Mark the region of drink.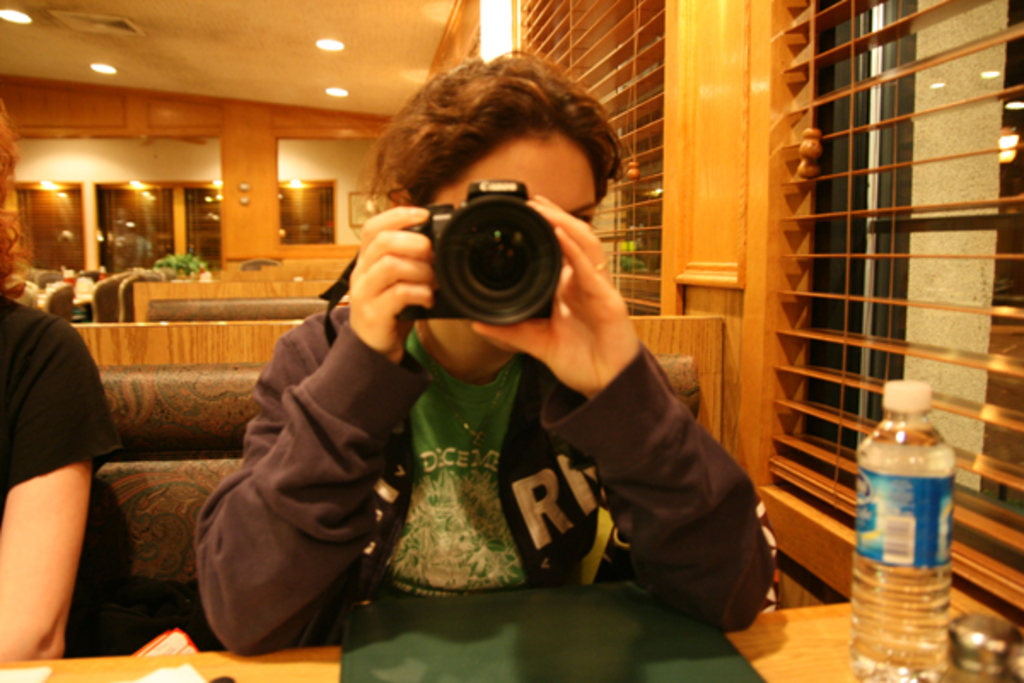
Region: box(857, 376, 954, 673).
